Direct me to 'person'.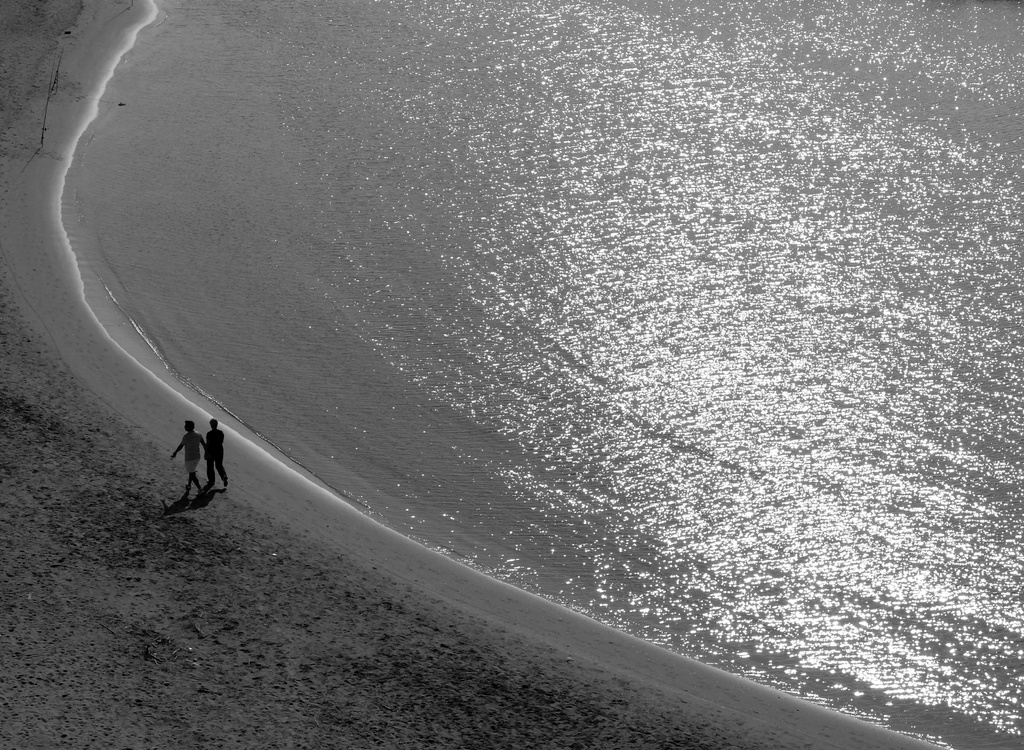
Direction: [170, 421, 208, 496].
